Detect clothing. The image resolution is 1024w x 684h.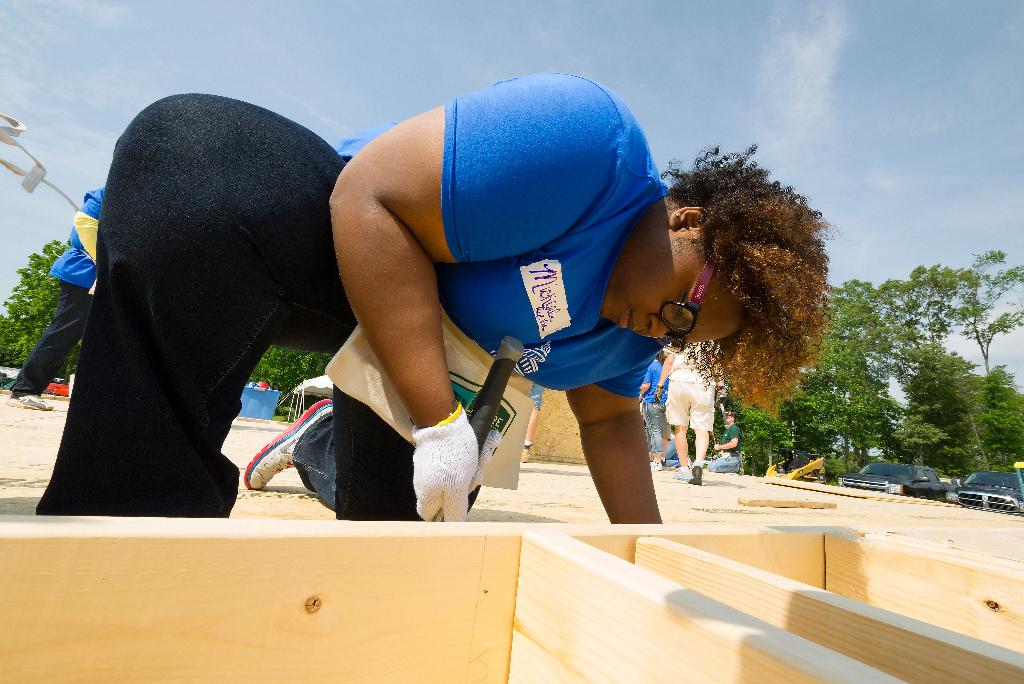
x1=664, y1=342, x2=721, y2=431.
